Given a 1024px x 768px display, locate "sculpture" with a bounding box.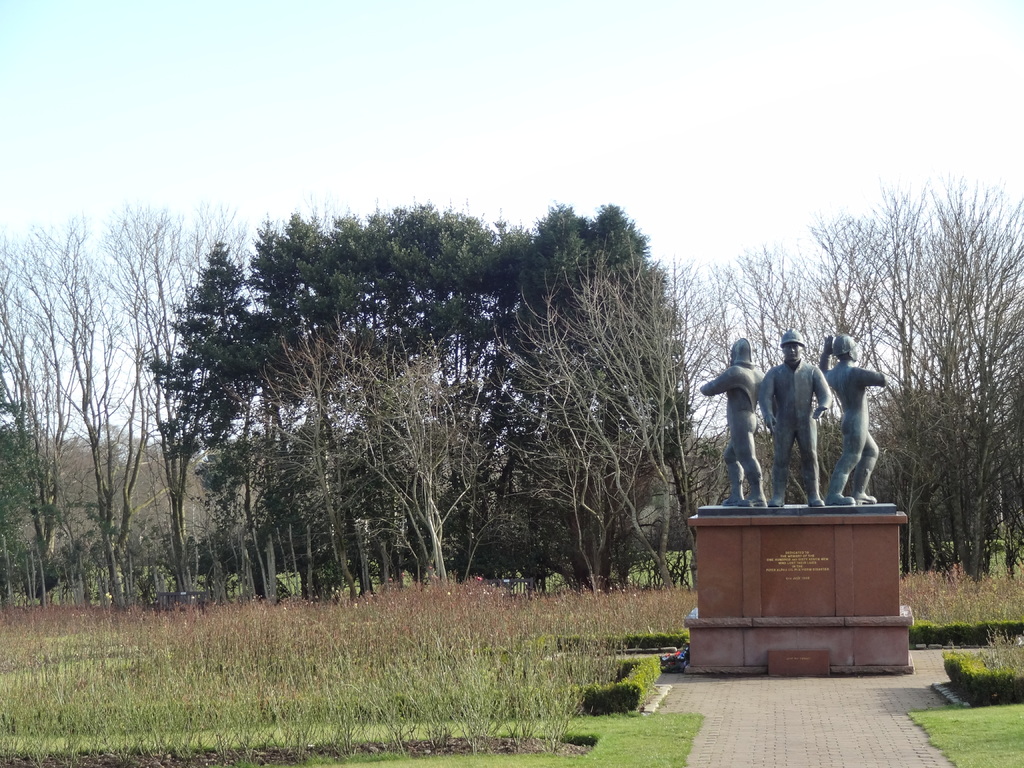
Located: 691,321,769,502.
